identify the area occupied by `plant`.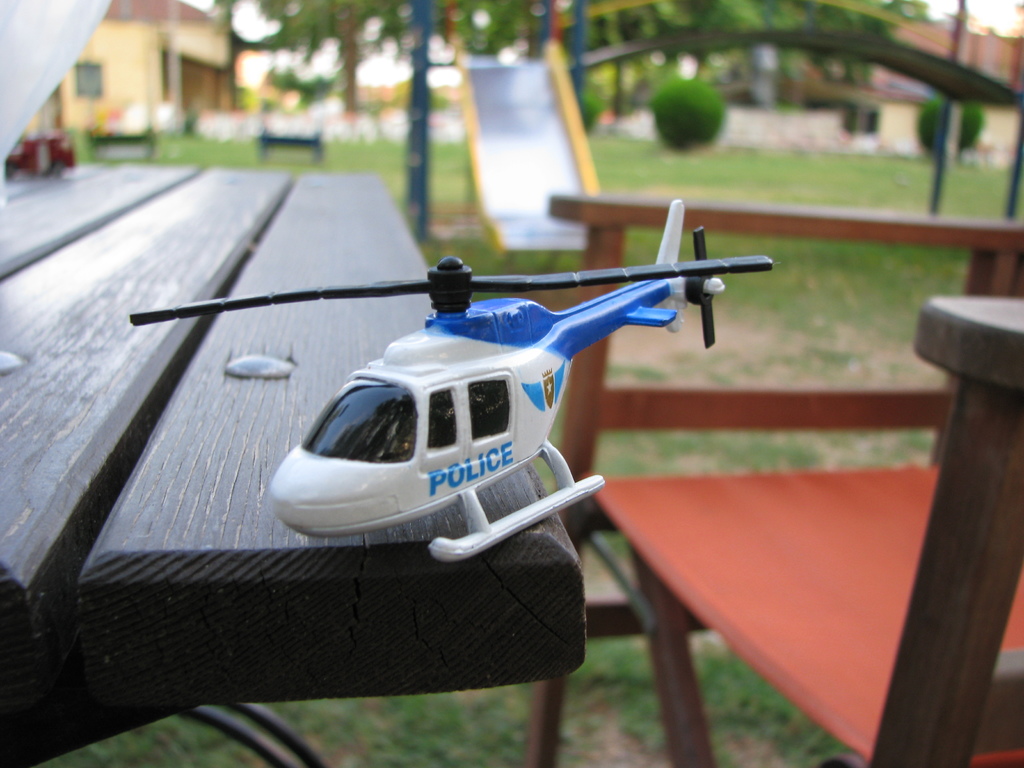
Area: pyautogui.locateOnScreen(683, 628, 867, 767).
